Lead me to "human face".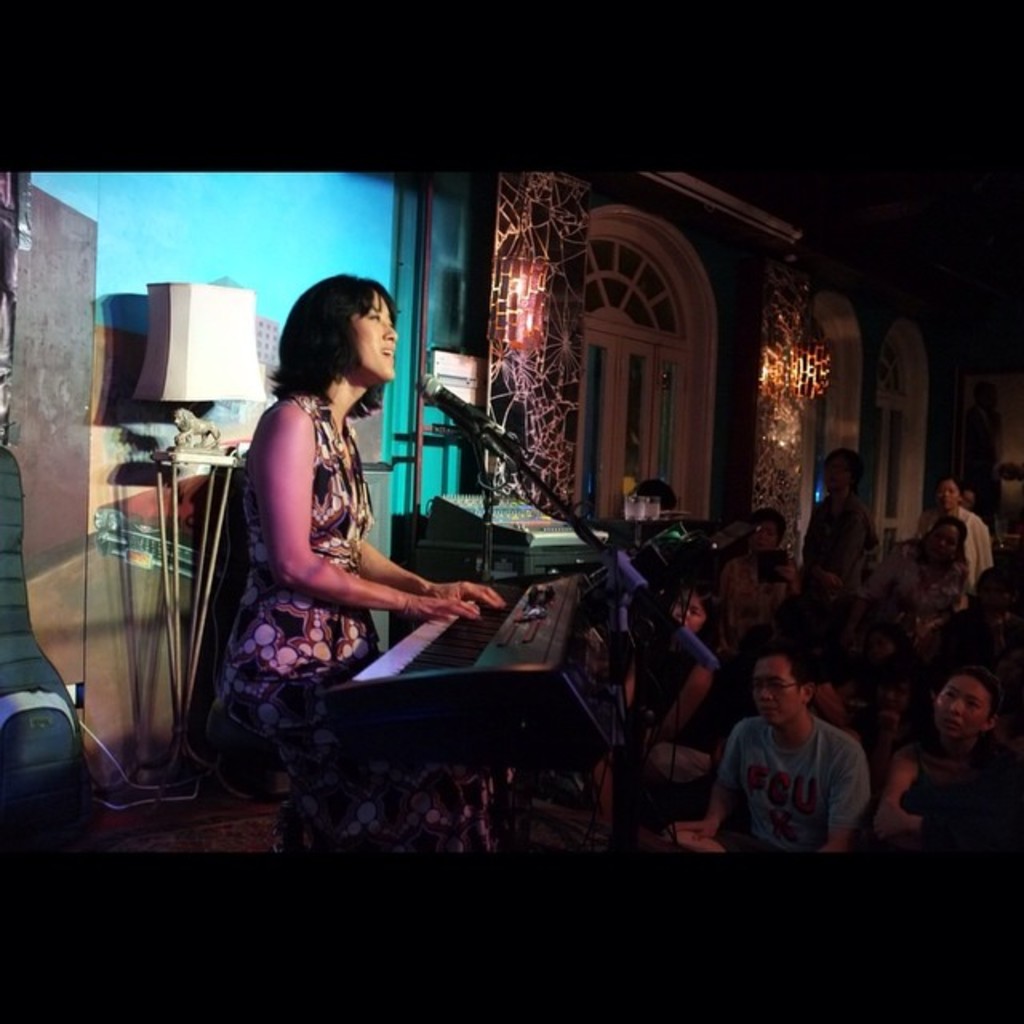
Lead to bbox=(939, 483, 957, 509).
